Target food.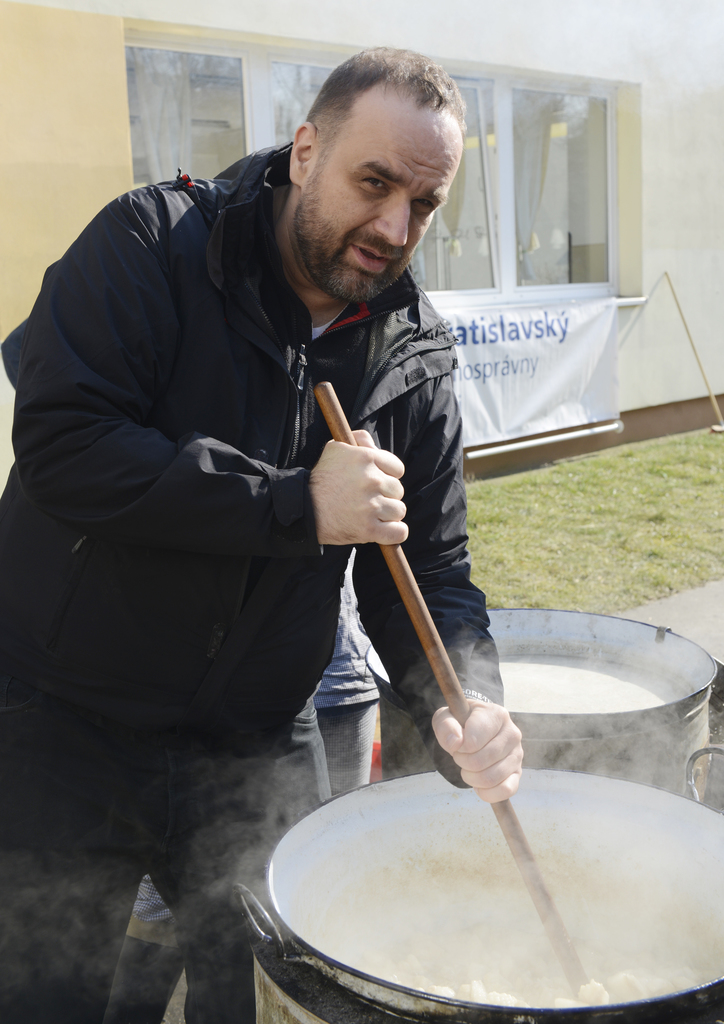
Target region: bbox=(370, 927, 702, 1004).
